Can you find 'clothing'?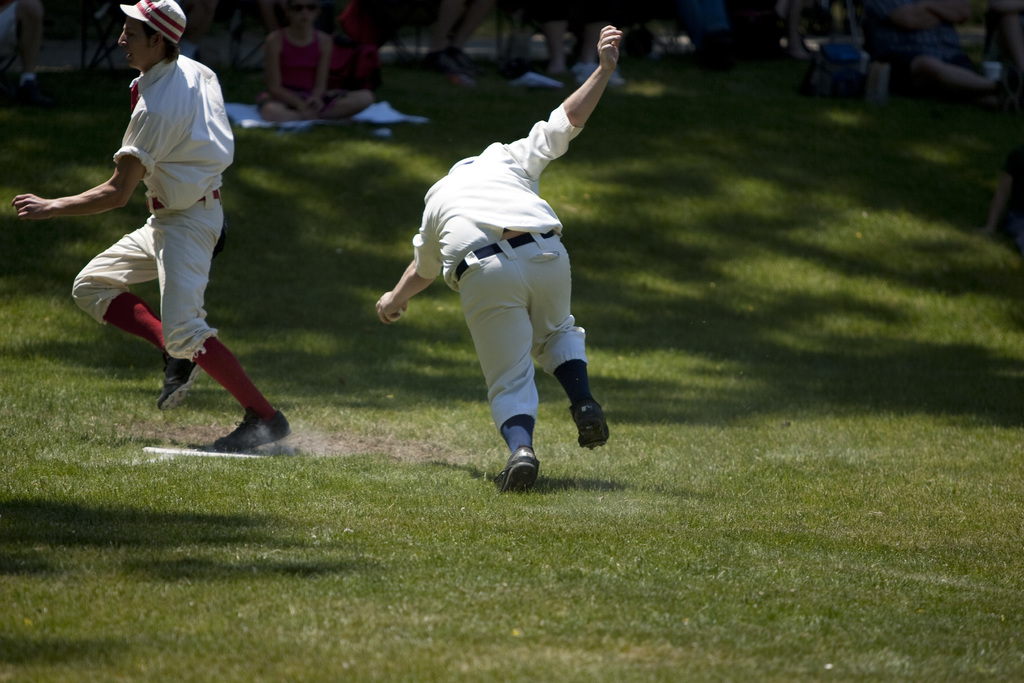
Yes, bounding box: (412,102,604,457).
